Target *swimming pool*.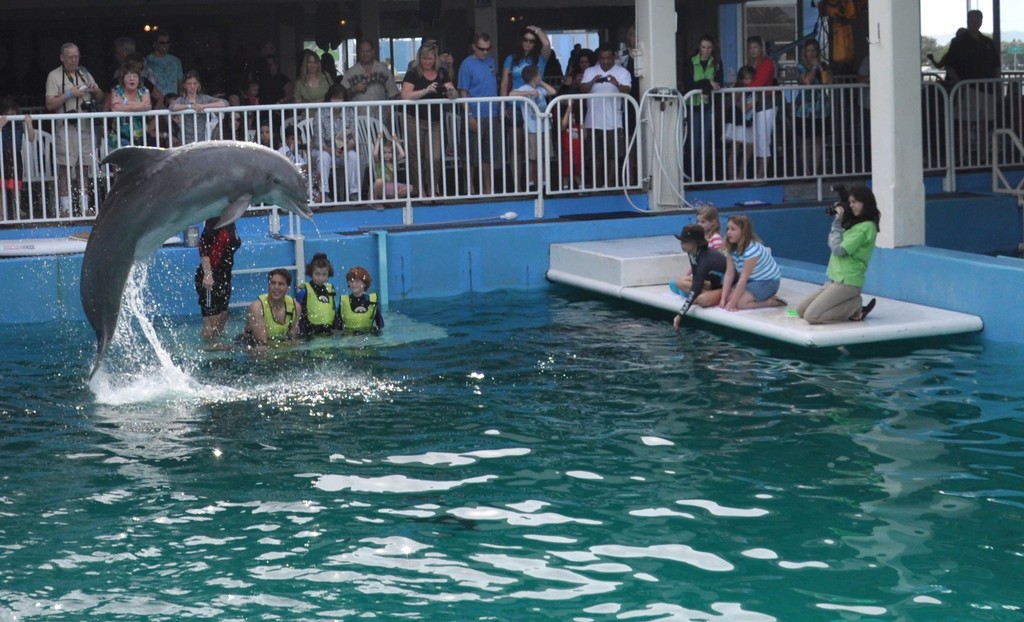
Target region: select_region(0, 272, 1023, 621).
